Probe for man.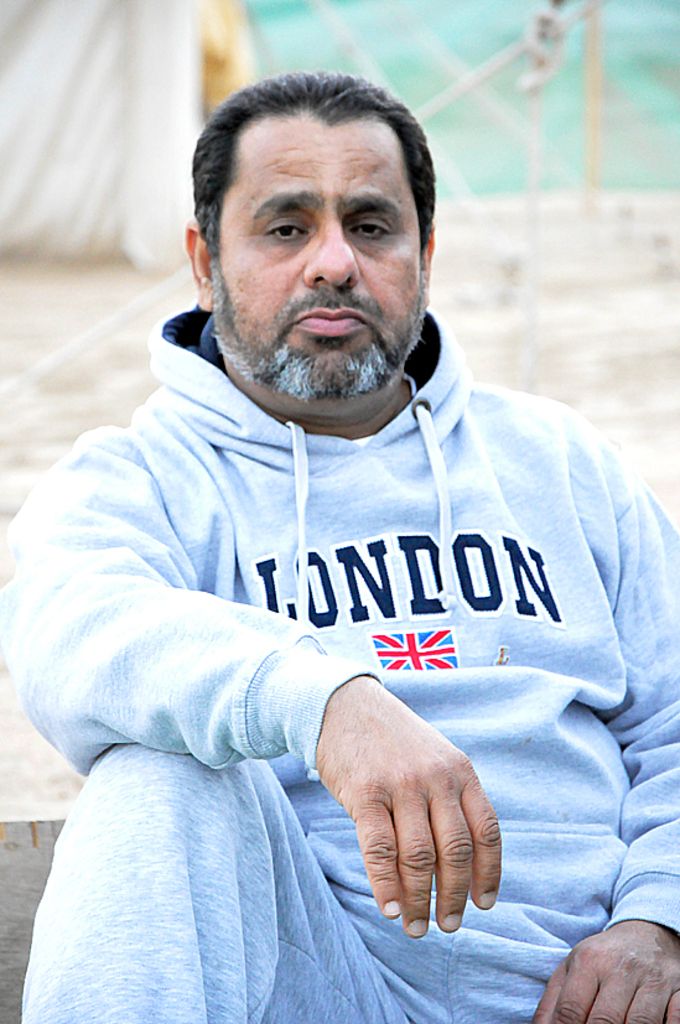
Probe result: detection(4, 66, 679, 1023).
